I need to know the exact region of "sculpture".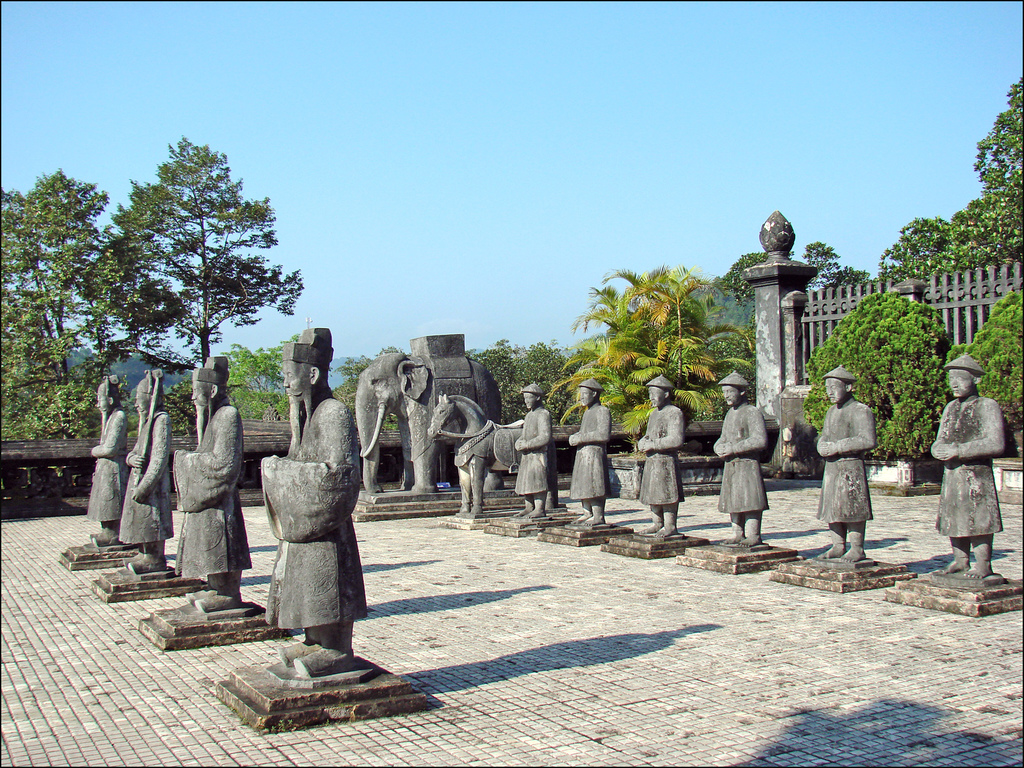
Region: pyautogui.locateOnScreen(425, 387, 565, 512).
